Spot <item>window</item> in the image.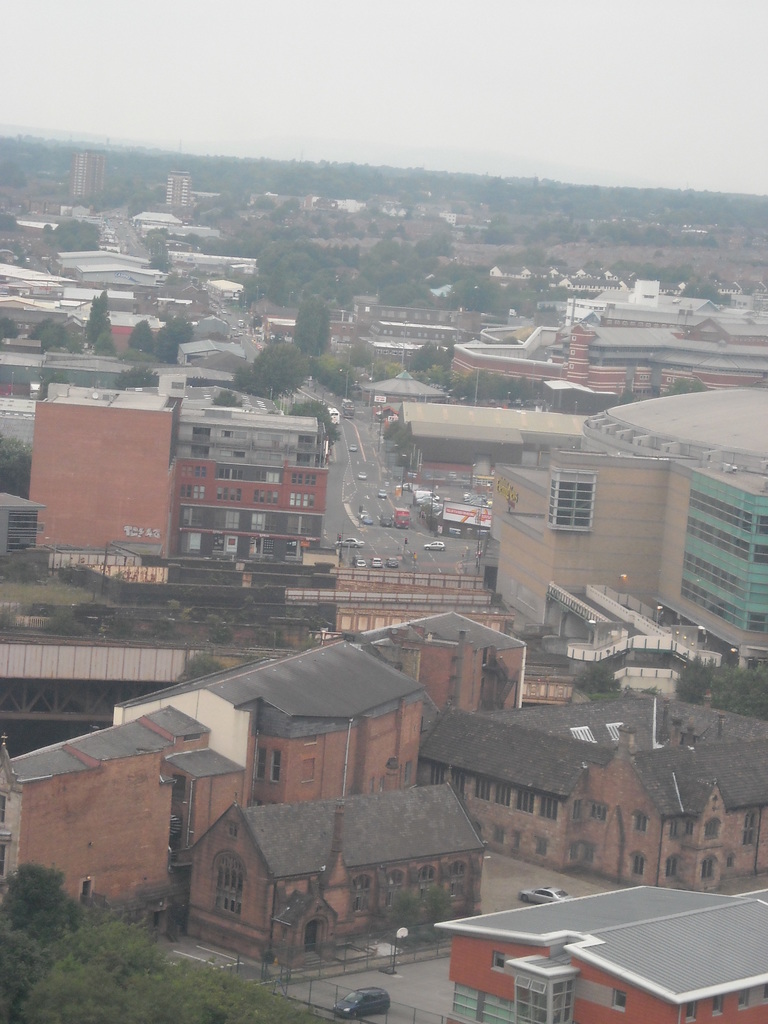
<item>window</item> found at [271, 748, 280, 784].
